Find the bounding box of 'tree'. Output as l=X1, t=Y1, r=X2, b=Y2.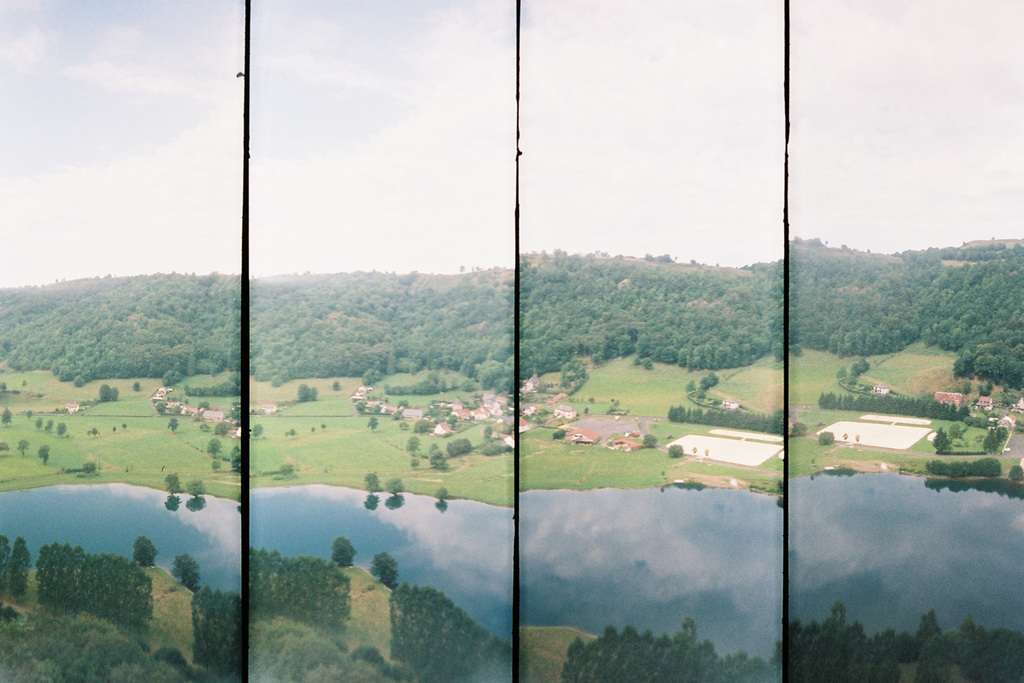
l=175, t=555, r=201, b=593.
